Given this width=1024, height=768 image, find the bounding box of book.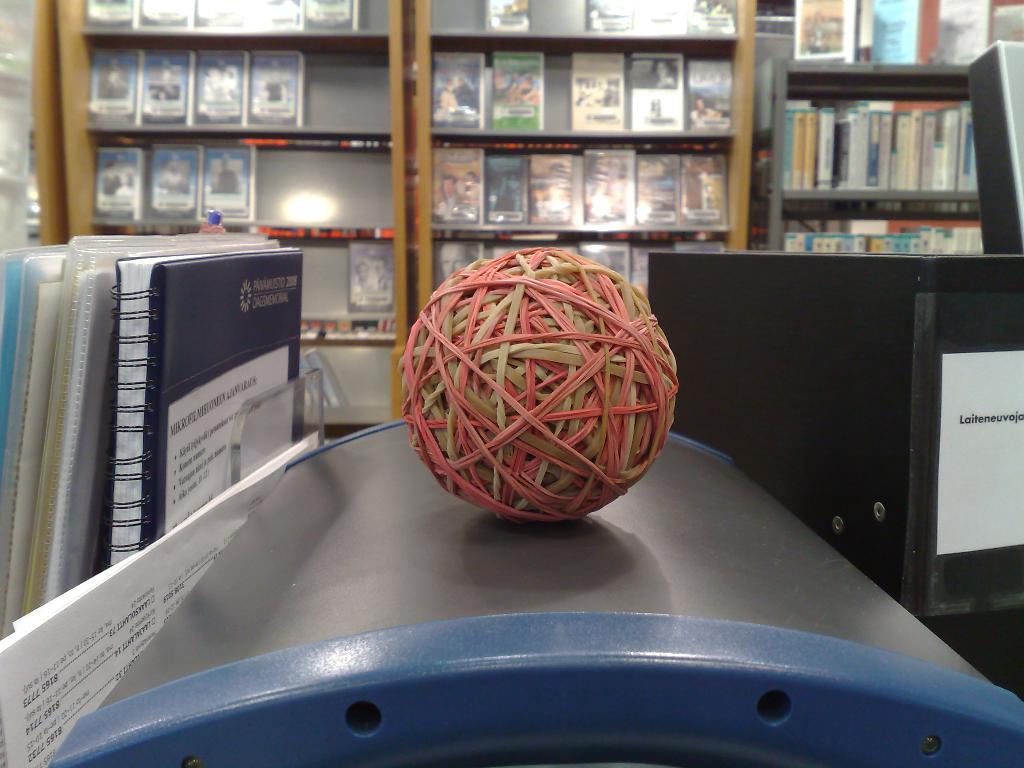
[x1=346, y1=242, x2=406, y2=315].
